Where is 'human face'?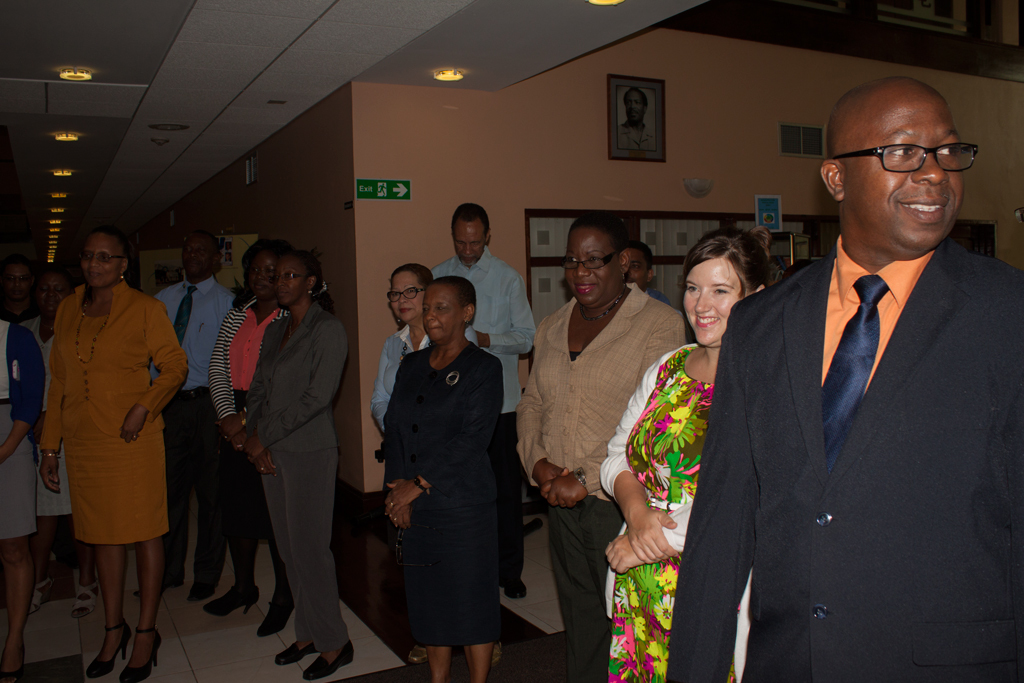
[x1=272, y1=252, x2=311, y2=306].
